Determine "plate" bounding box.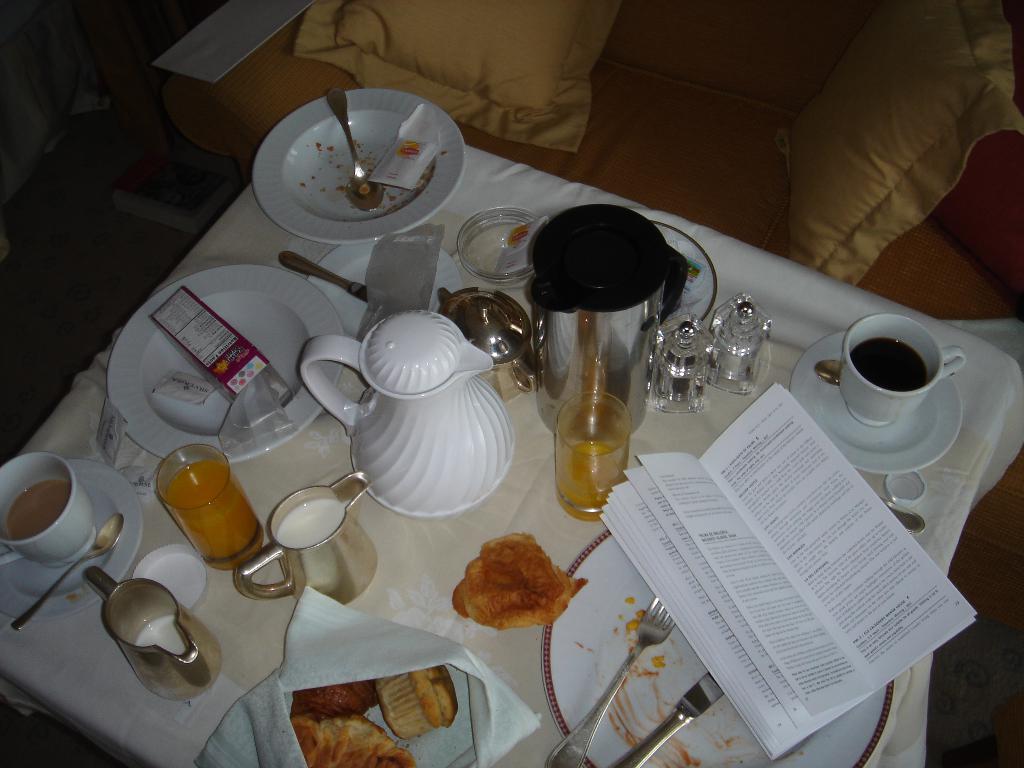
Determined: Rect(251, 91, 458, 236).
